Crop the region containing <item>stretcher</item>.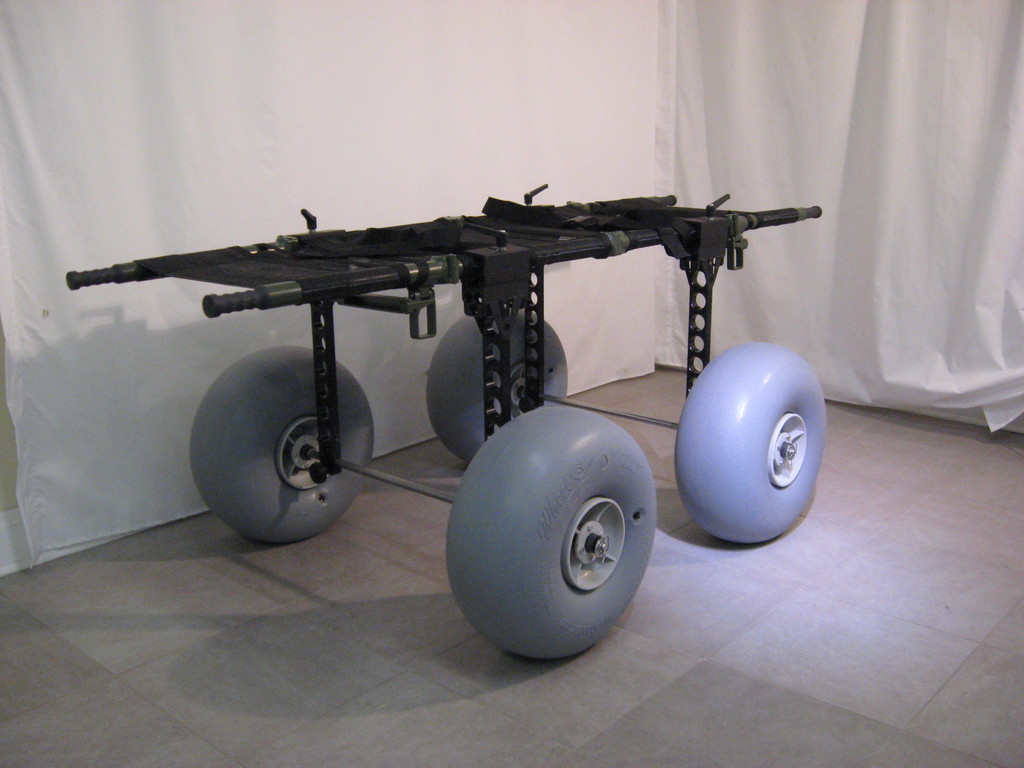
Crop region: {"left": 65, "top": 177, "right": 829, "bottom": 665}.
